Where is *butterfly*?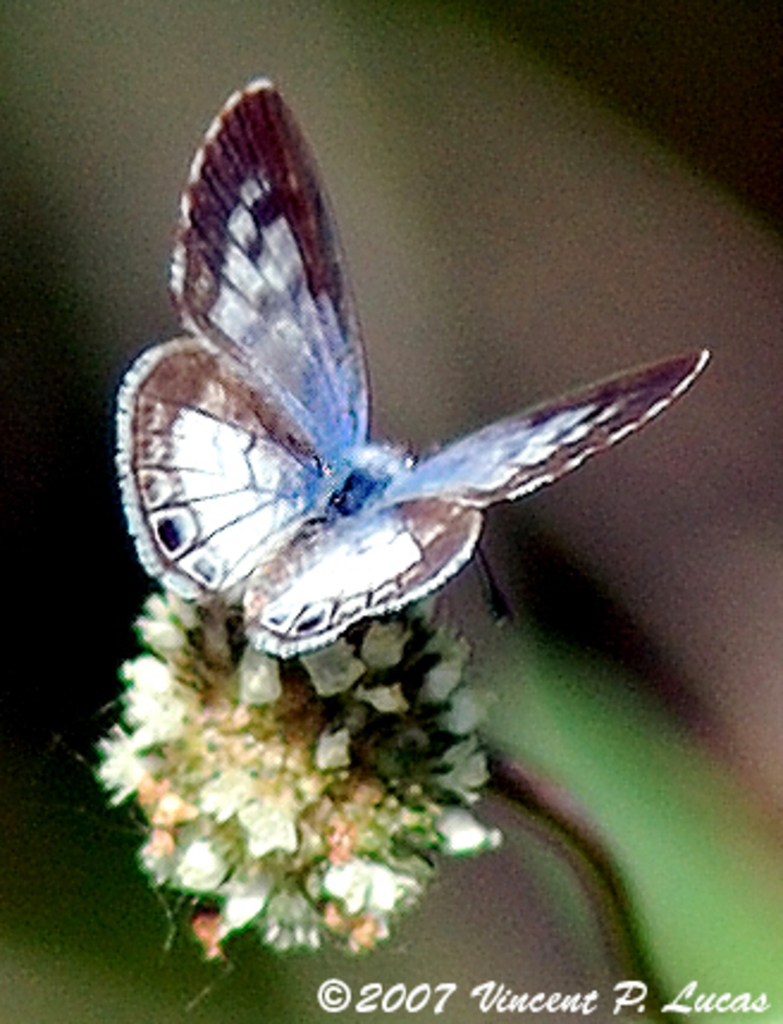
(x1=131, y1=84, x2=656, y2=726).
